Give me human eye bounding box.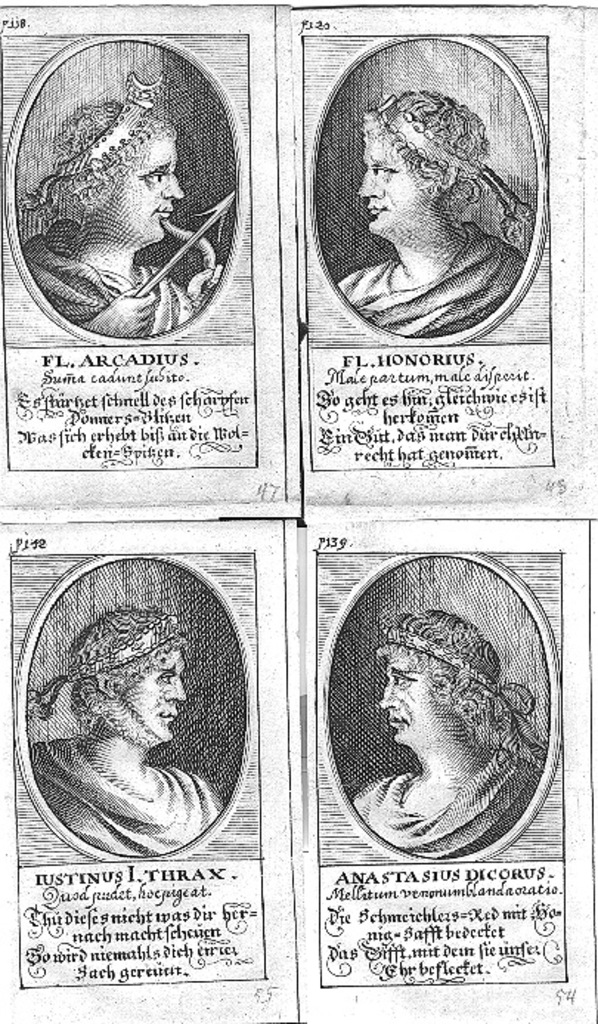
154,665,176,687.
